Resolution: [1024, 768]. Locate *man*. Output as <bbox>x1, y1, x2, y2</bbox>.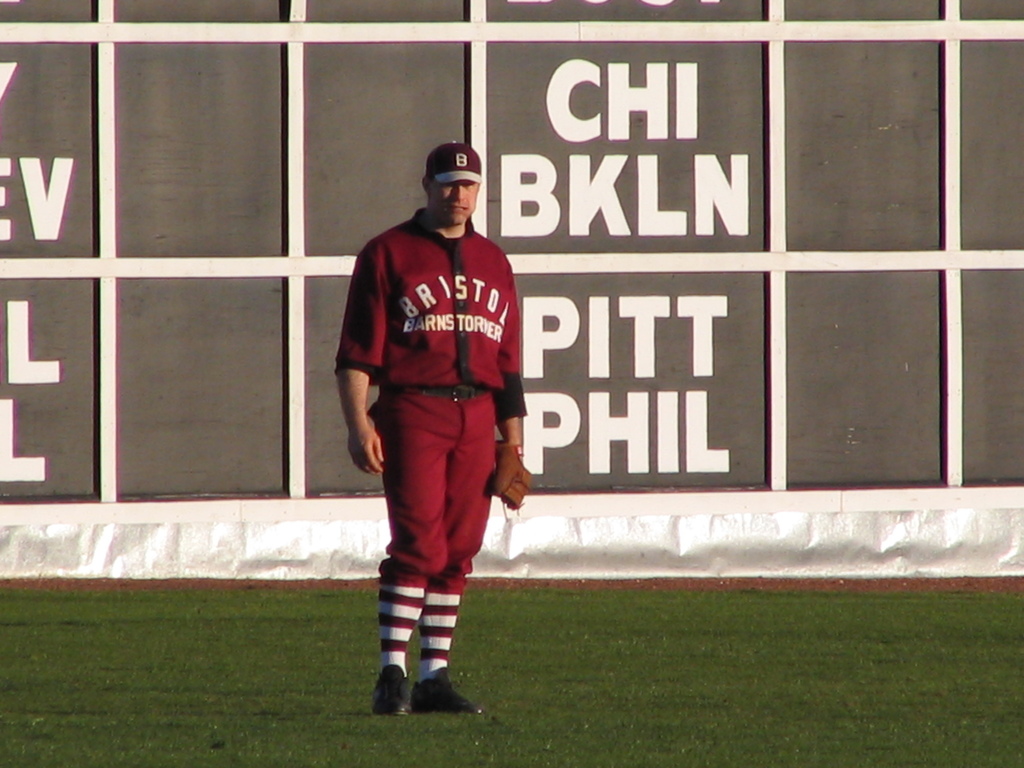
<bbox>335, 140, 534, 721</bbox>.
